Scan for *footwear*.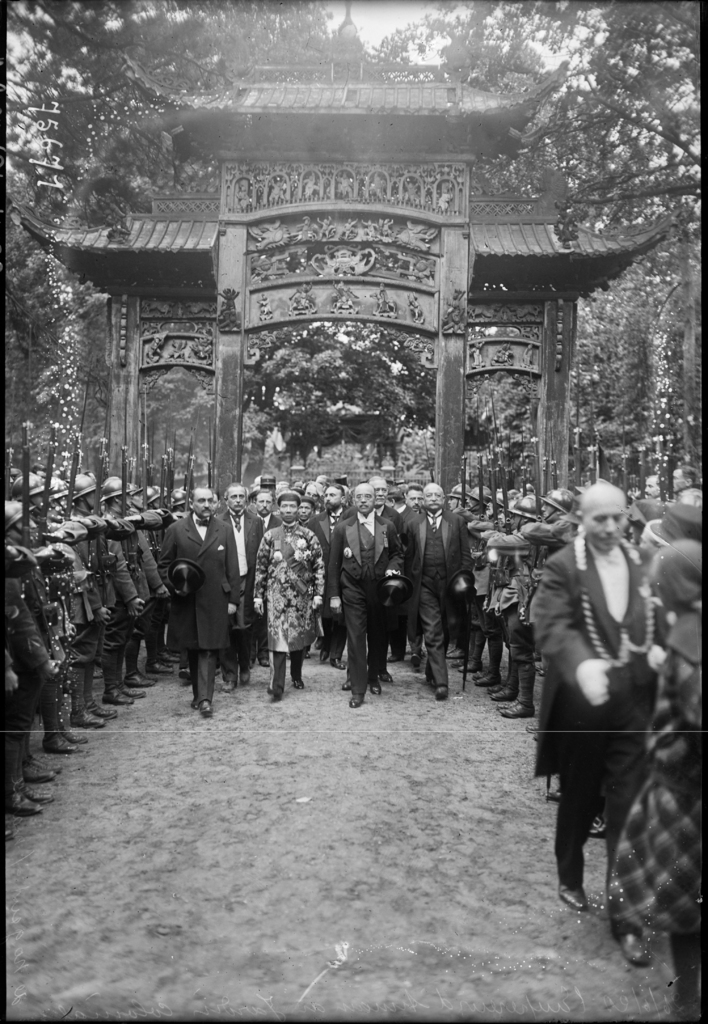
Scan result: box=[61, 728, 84, 746].
